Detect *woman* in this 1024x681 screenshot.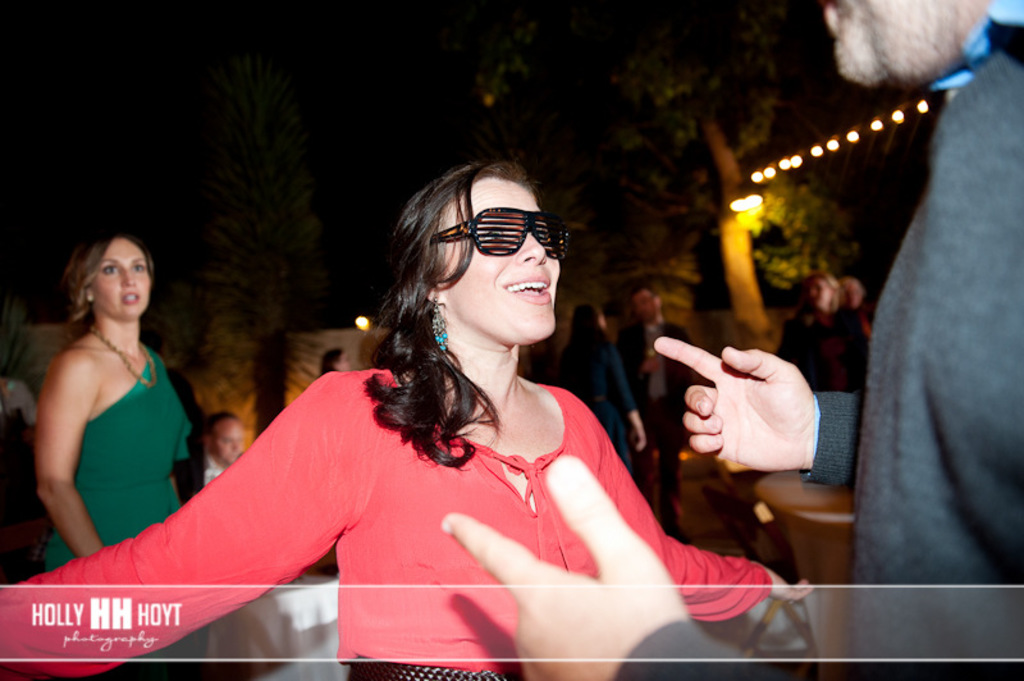
Detection: [37, 230, 189, 680].
